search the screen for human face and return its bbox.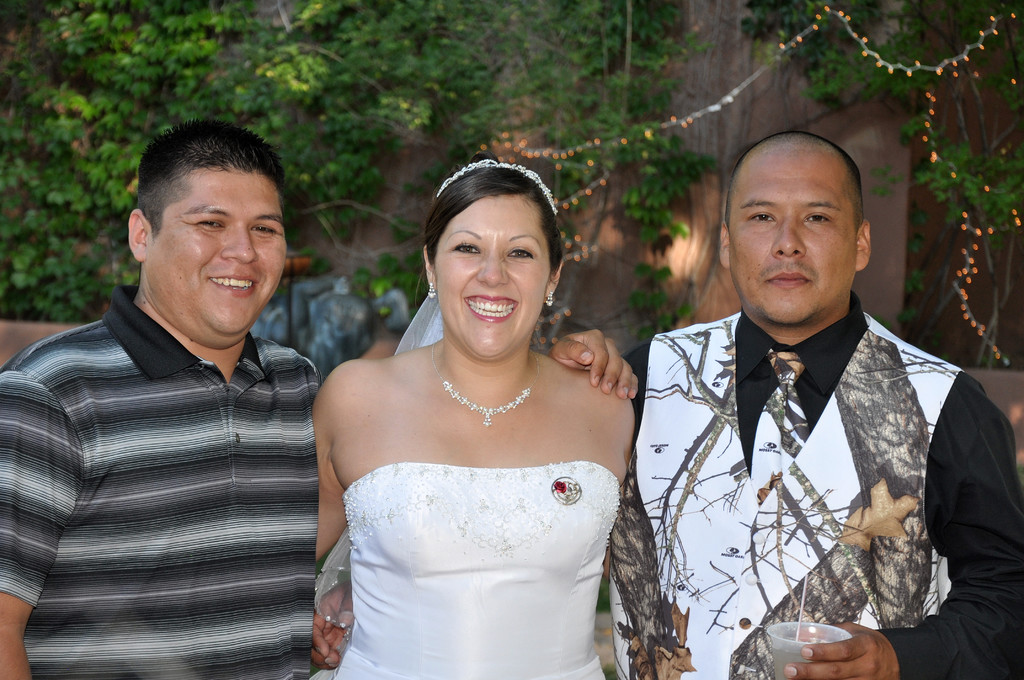
Found: [x1=147, y1=163, x2=290, y2=337].
